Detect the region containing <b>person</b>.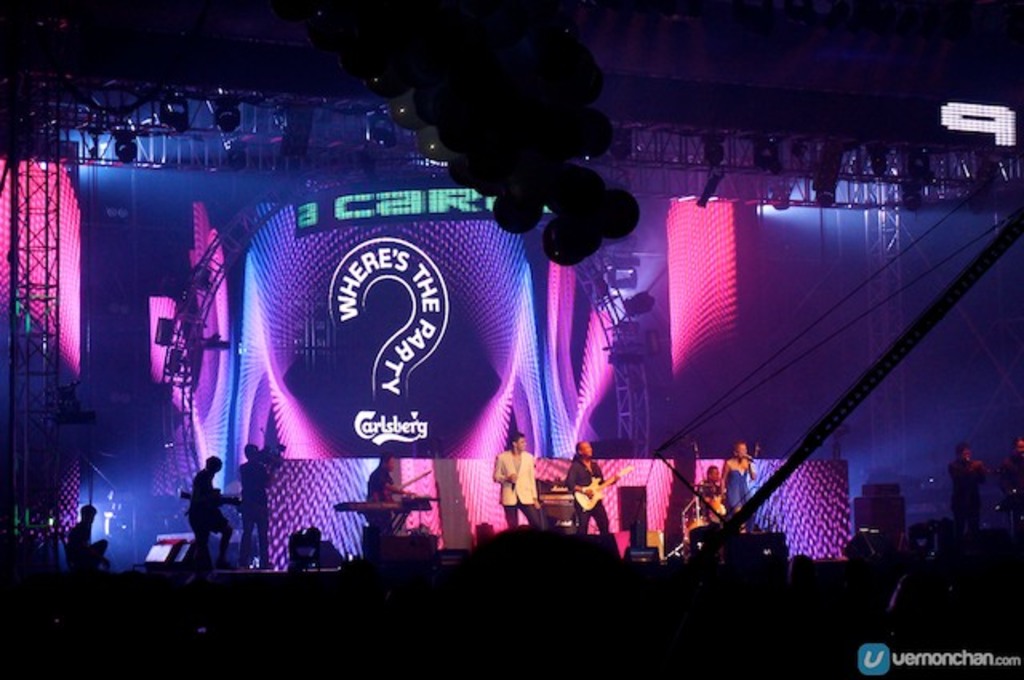
l=491, t=437, r=546, b=530.
